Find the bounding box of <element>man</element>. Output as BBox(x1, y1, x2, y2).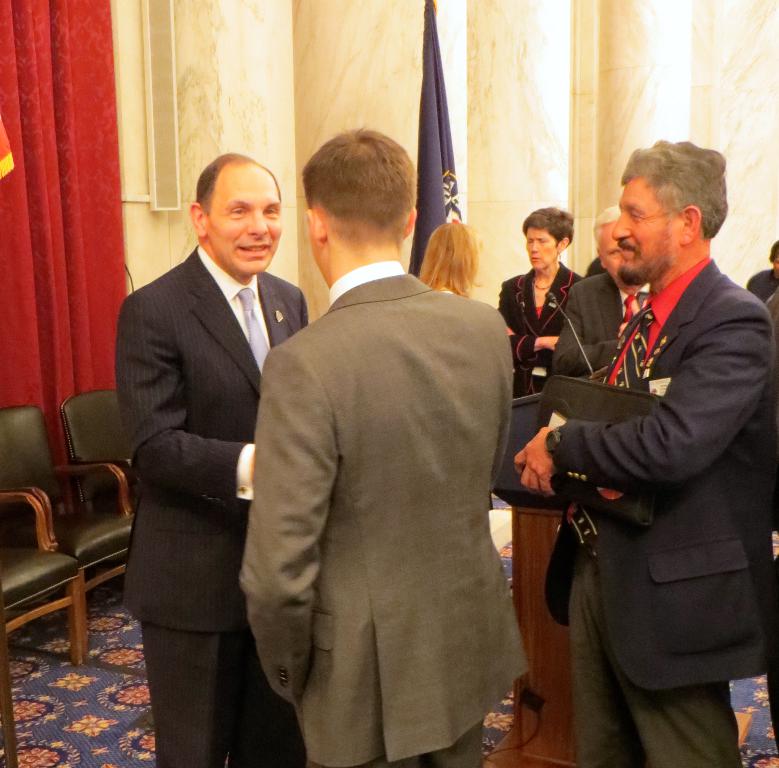
BBox(512, 134, 778, 767).
